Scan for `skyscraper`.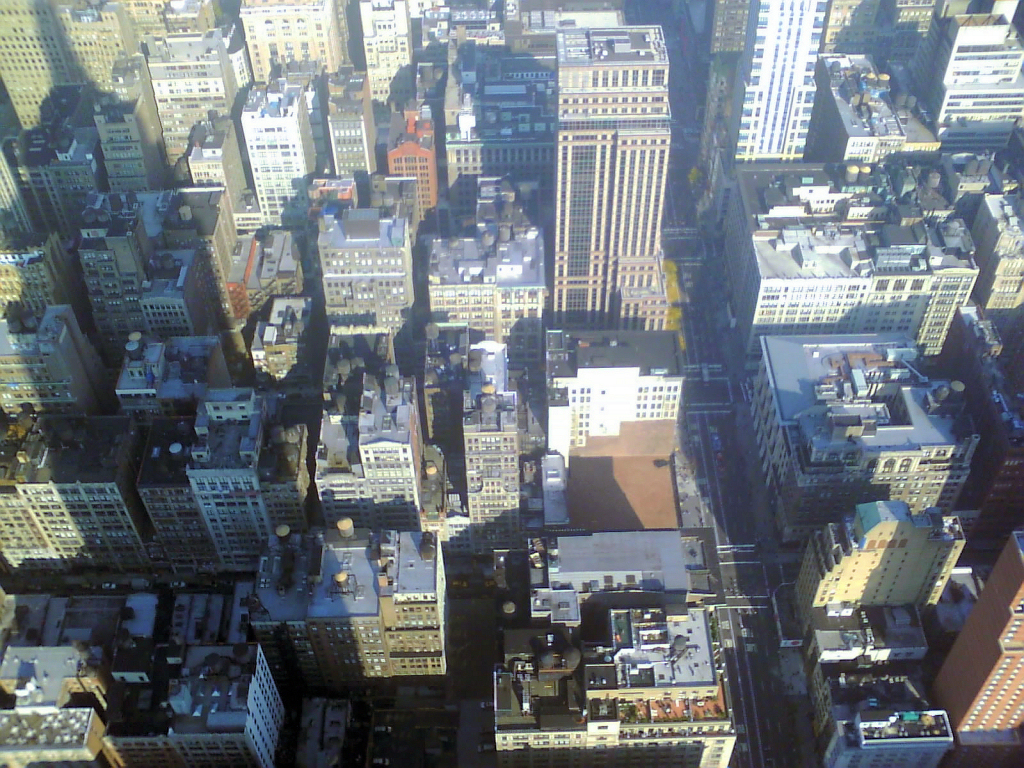
Scan result: bbox(934, 532, 1023, 767).
